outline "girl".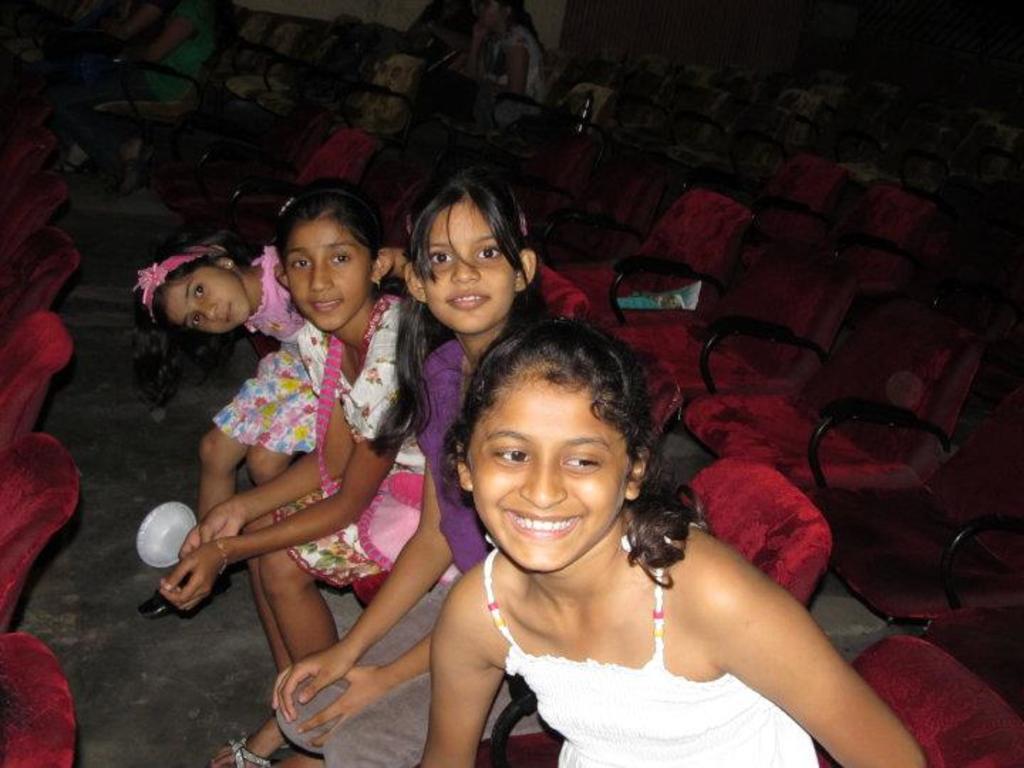
Outline: {"x1": 421, "y1": 313, "x2": 927, "y2": 767}.
